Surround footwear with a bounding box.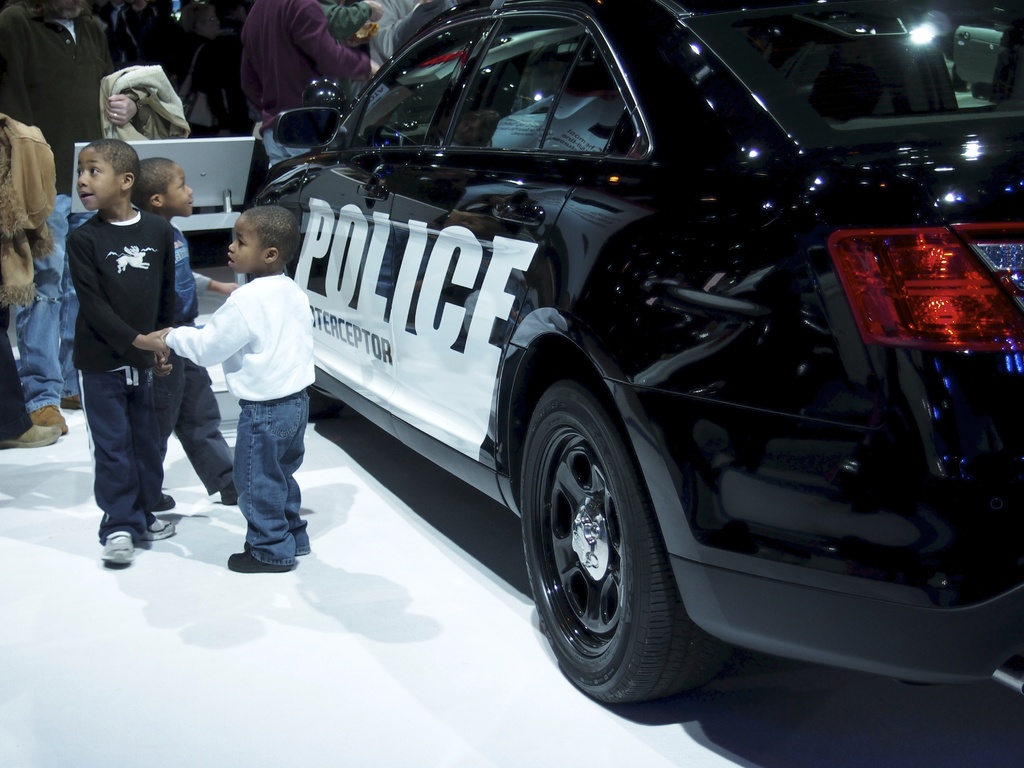
<region>156, 492, 177, 512</region>.
